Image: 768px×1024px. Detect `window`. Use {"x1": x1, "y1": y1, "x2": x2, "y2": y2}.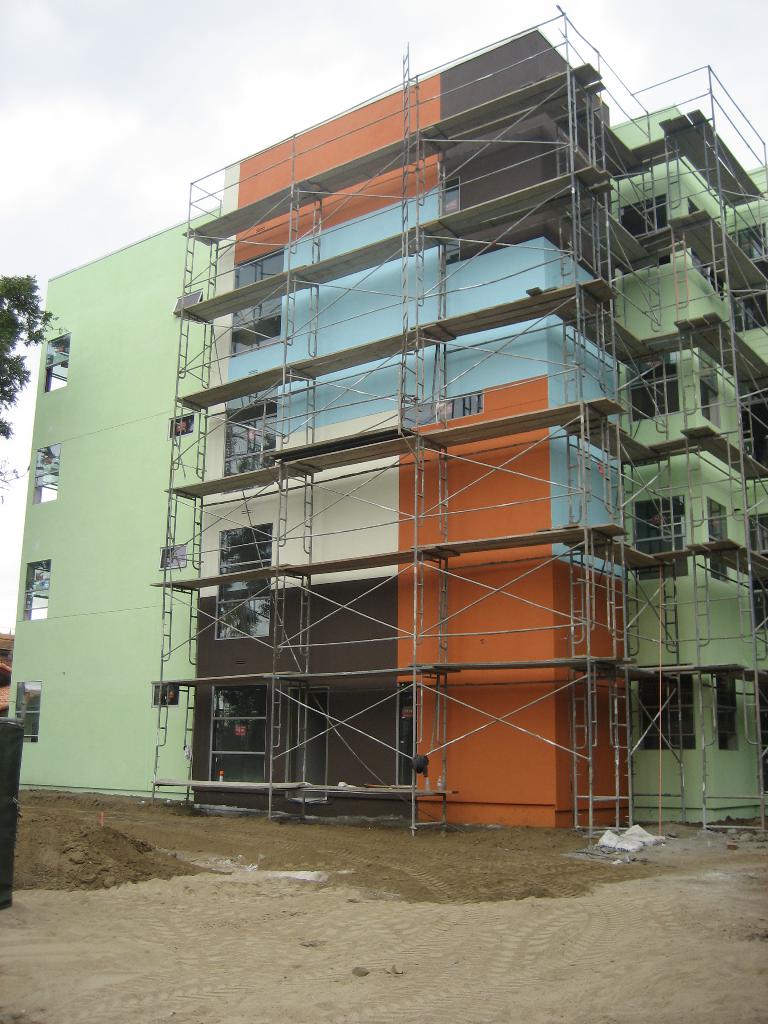
{"x1": 698, "y1": 383, "x2": 721, "y2": 430}.
